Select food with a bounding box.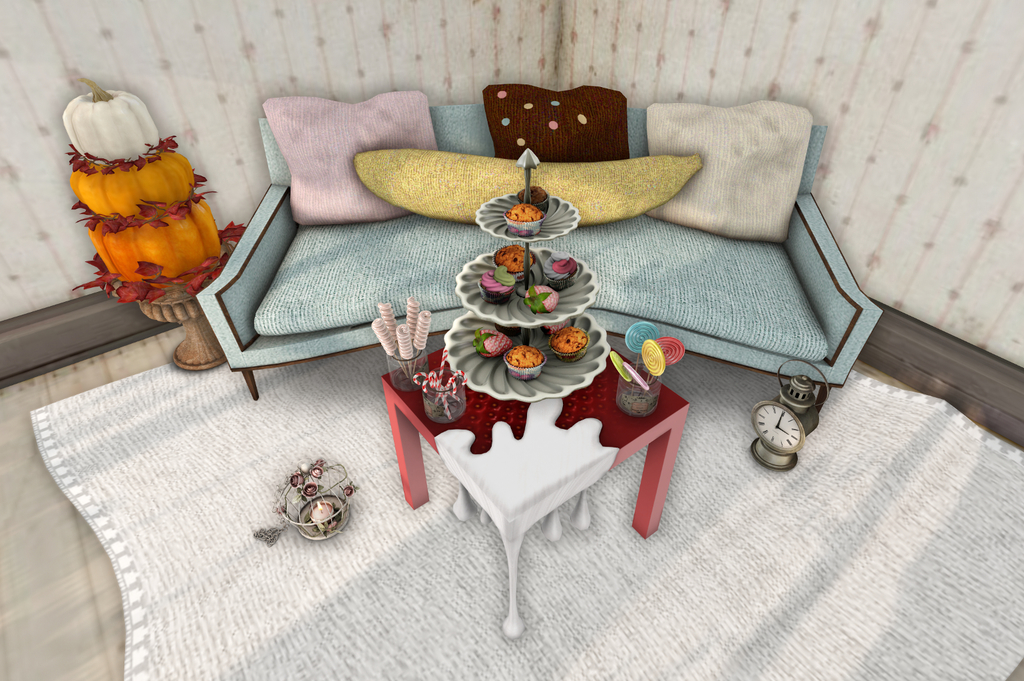
detection(493, 245, 535, 272).
